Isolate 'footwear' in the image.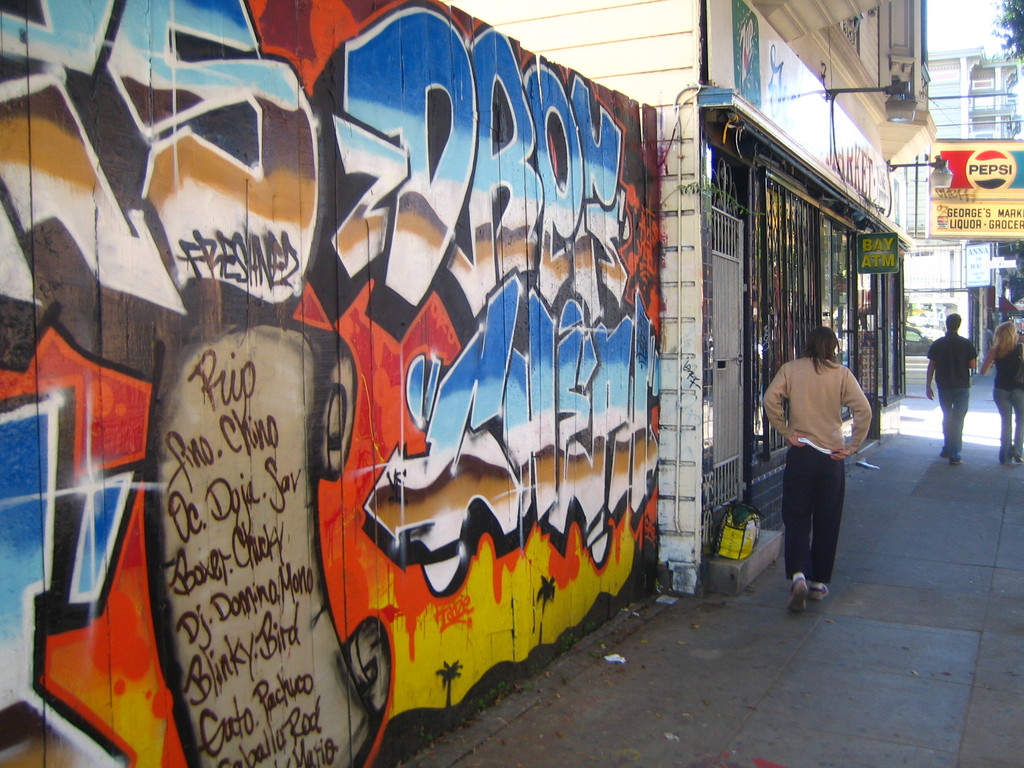
Isolated region: {"left": 953, "top": 452, "right": 959, "bottom": 463}.
